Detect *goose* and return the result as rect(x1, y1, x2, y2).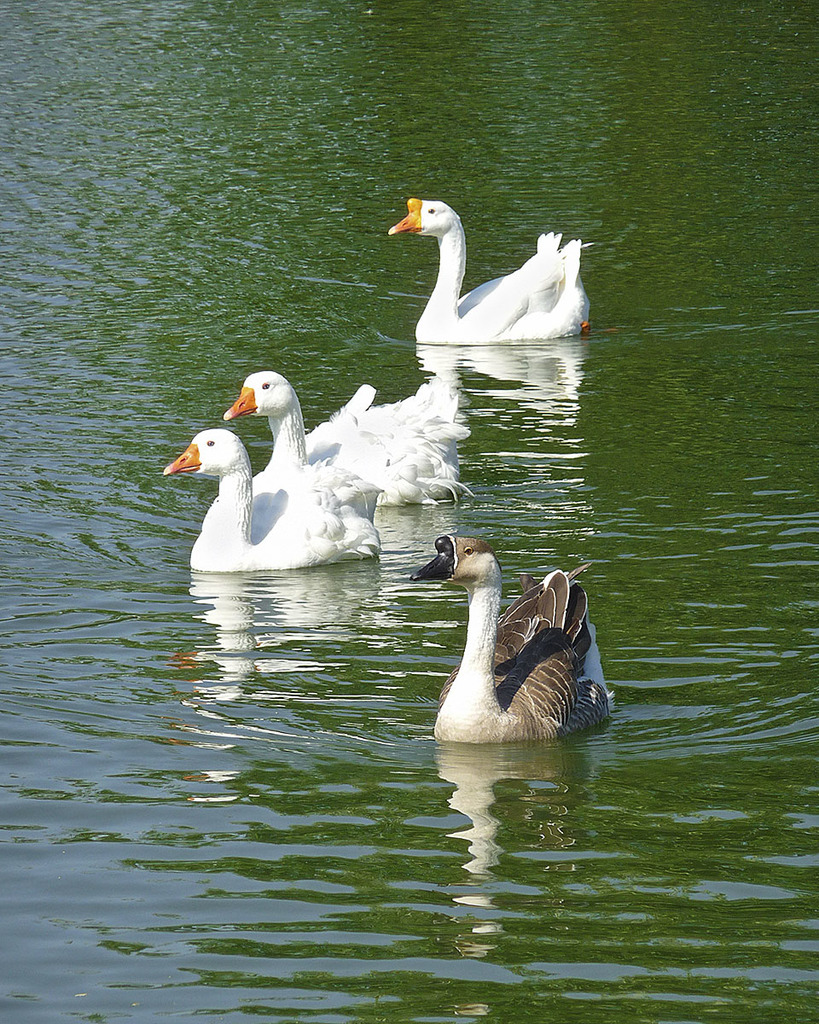
rect(390, 198, 591, 341).
